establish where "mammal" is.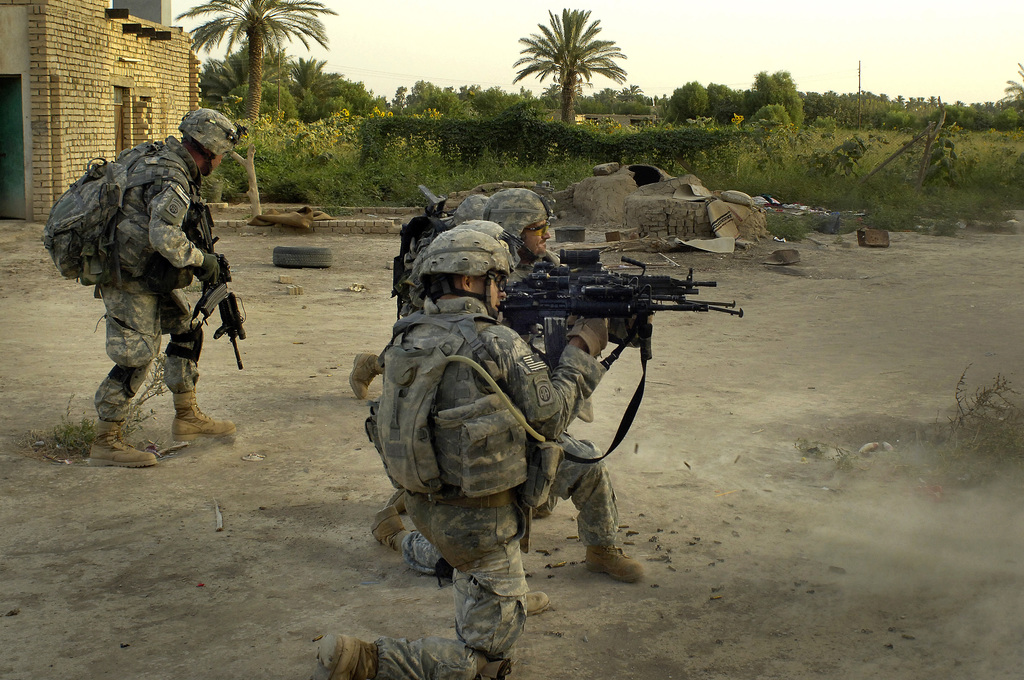
Established at 316, 225, 610, 679.
